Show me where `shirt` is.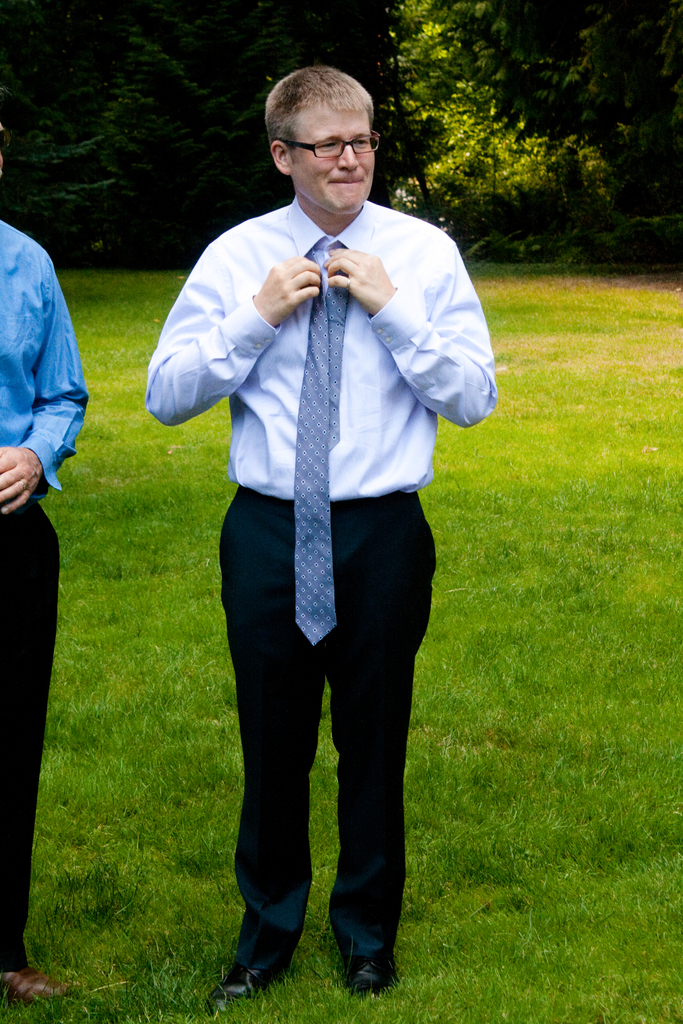
`shirt` is at x1=164 y1=167 x2=482 y2=579.
